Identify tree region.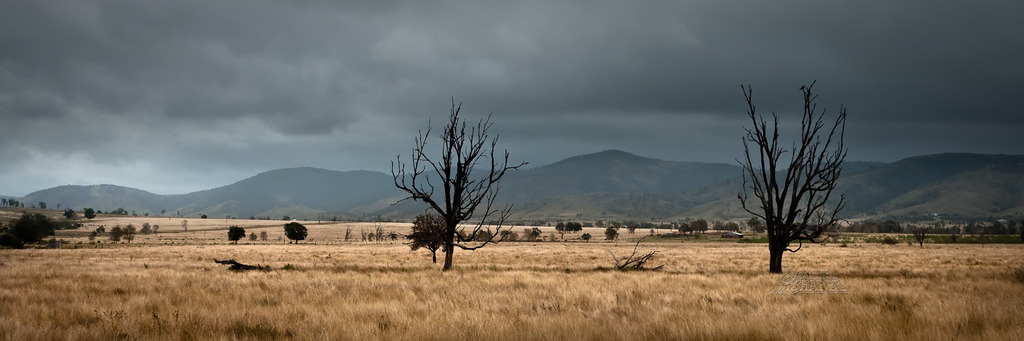
Region: 110, 226, 122, 243.
